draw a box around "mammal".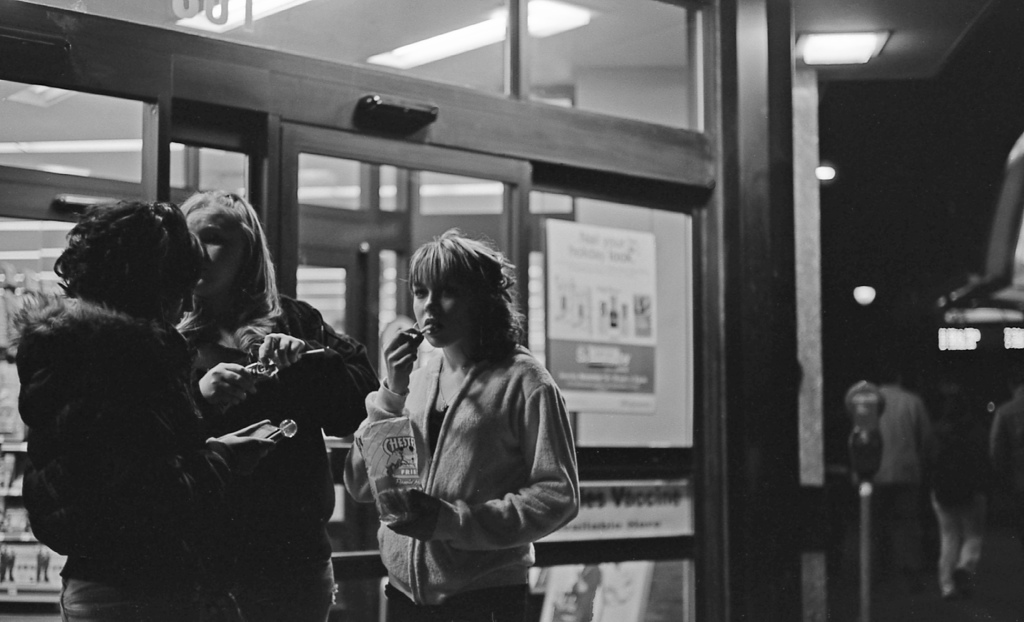
l=336, t=227, r=574, b=617.
